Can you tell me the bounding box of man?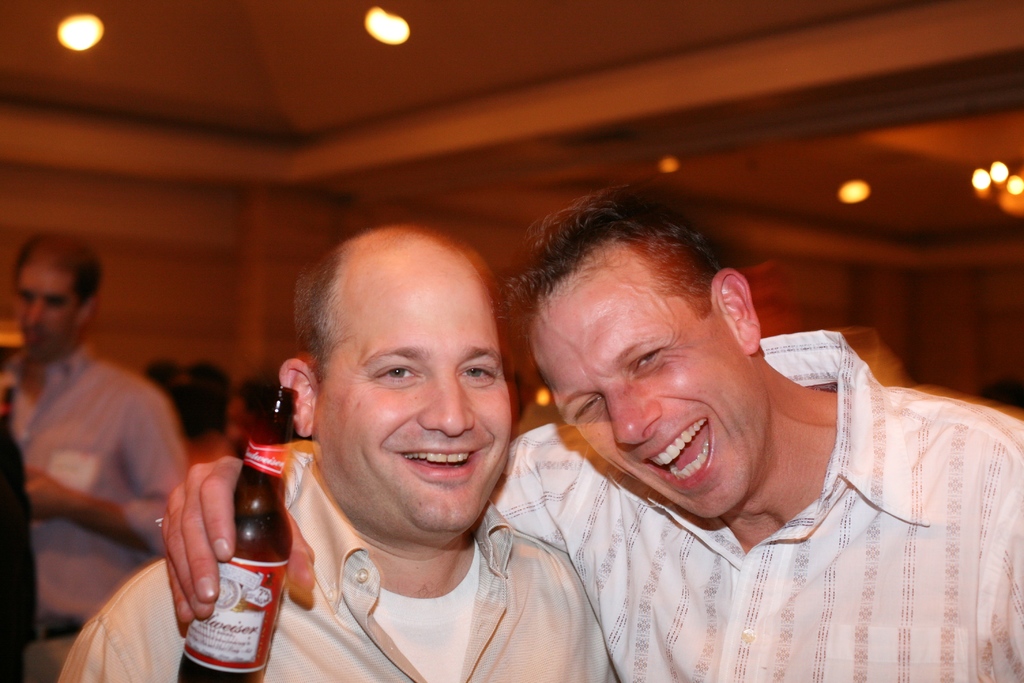
l=0, t=226, r=193, b=682.
